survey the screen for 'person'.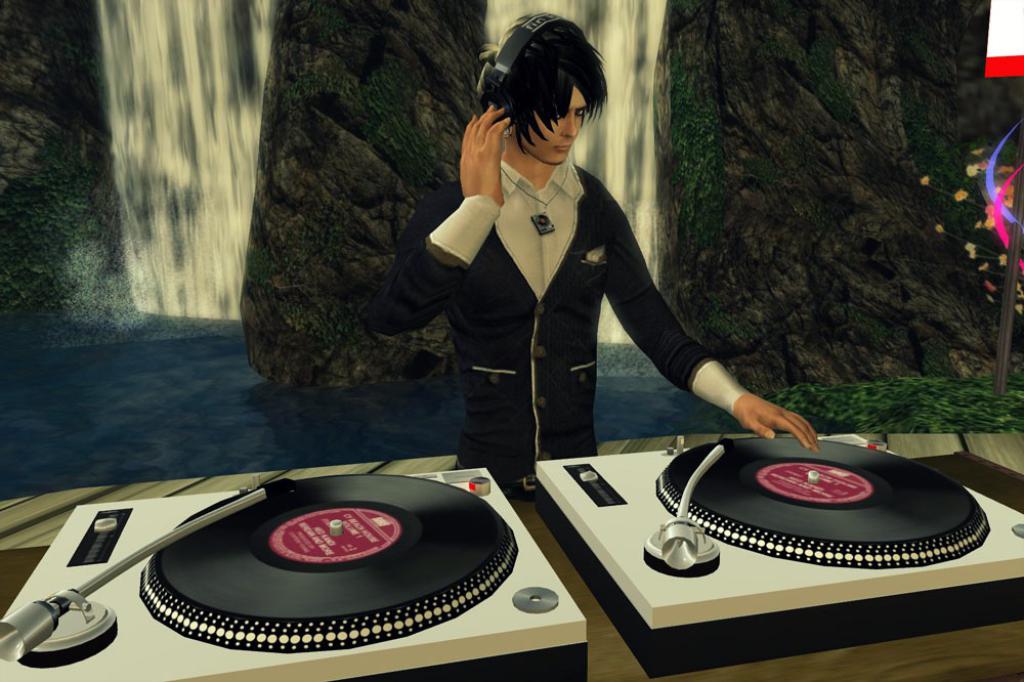
Survey found: 358,13,820,497.
